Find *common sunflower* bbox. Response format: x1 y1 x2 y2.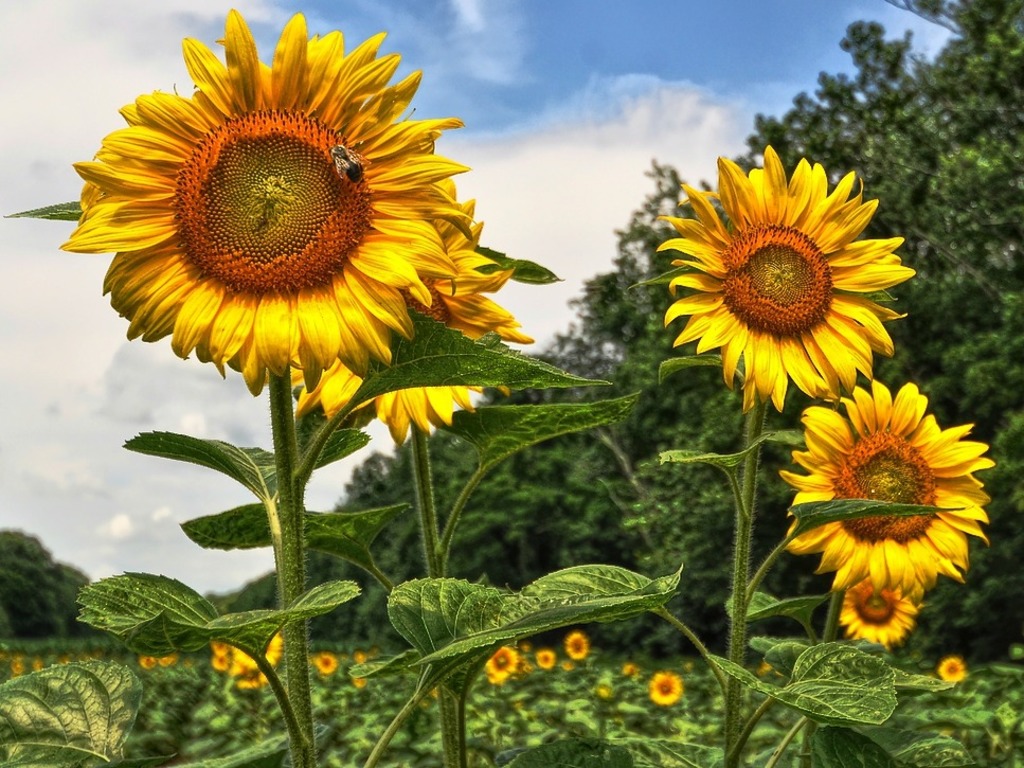
66 10 467 401.
